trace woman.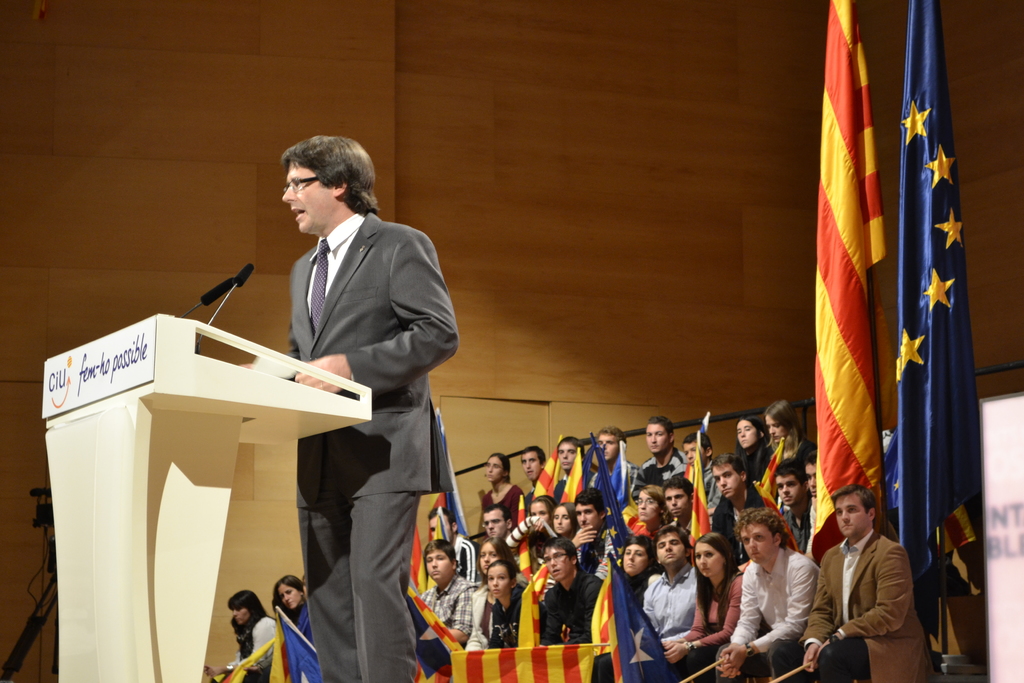
Traced to Rect(470, 538, 524, 646).
